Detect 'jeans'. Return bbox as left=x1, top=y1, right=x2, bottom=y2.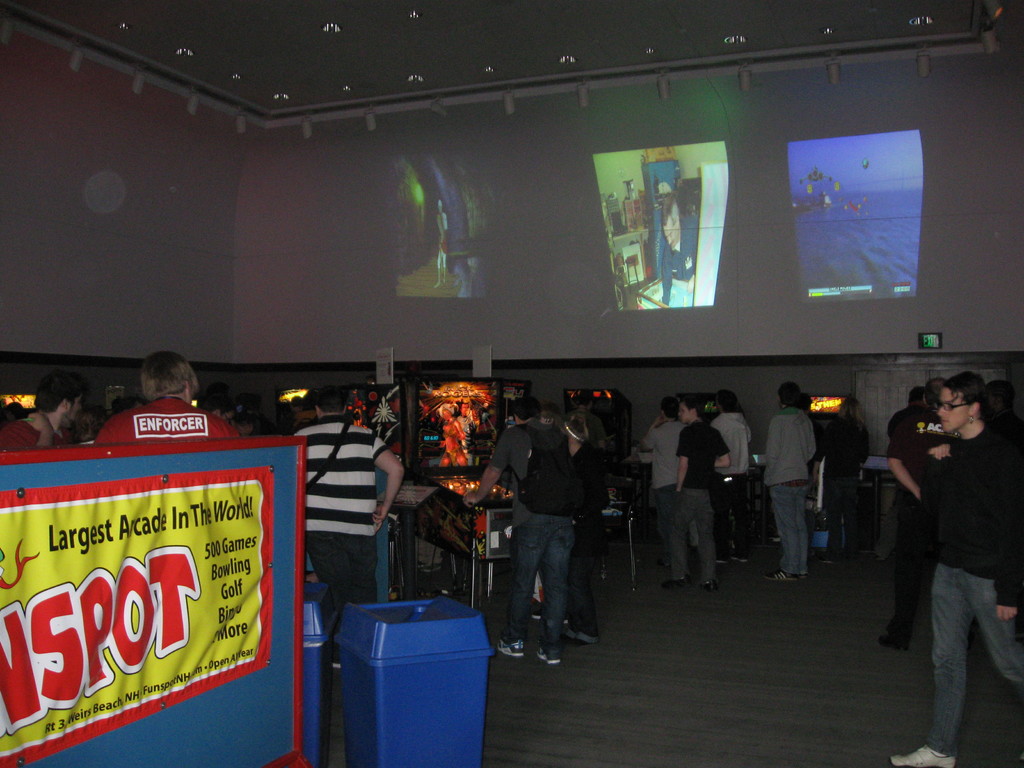
left=682, top=479, right=724, bottom=596.
